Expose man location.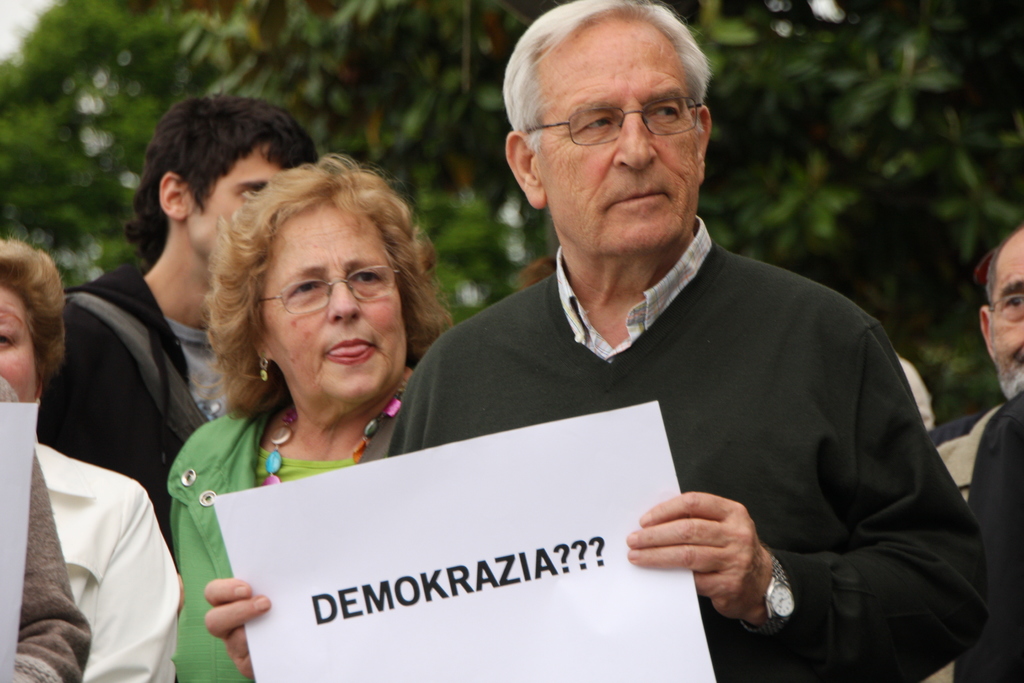
Exposed at rect(207, 0, 982, 682).
